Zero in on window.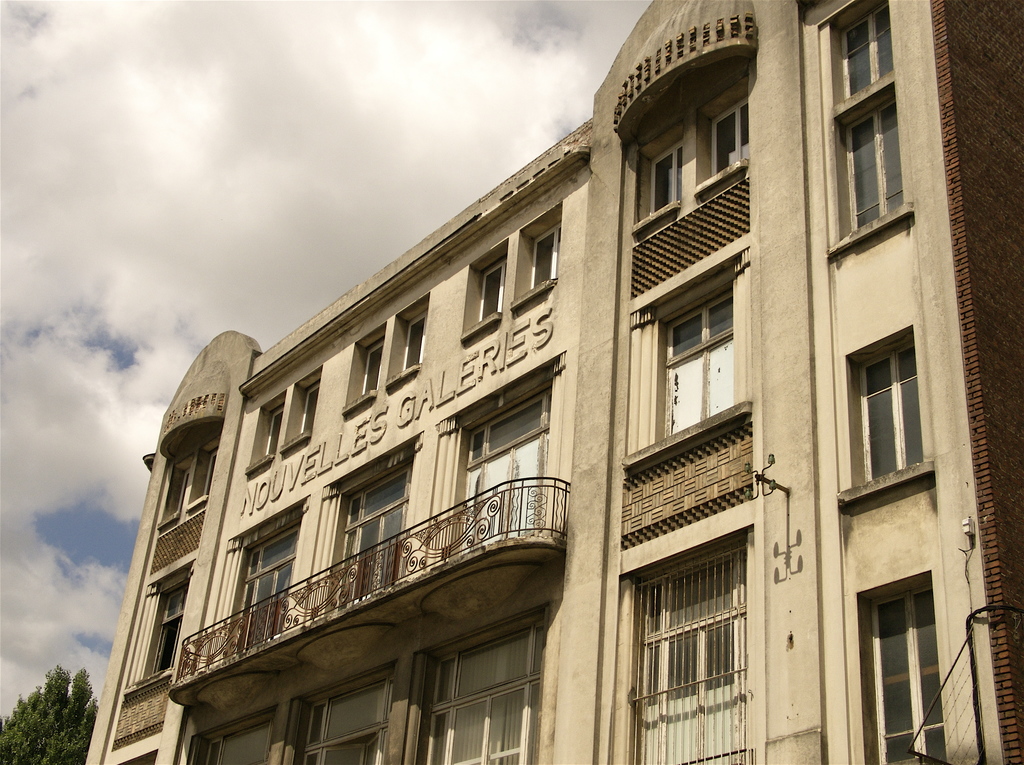
Zeroed in: bbox(332, 459, 410, 611).
